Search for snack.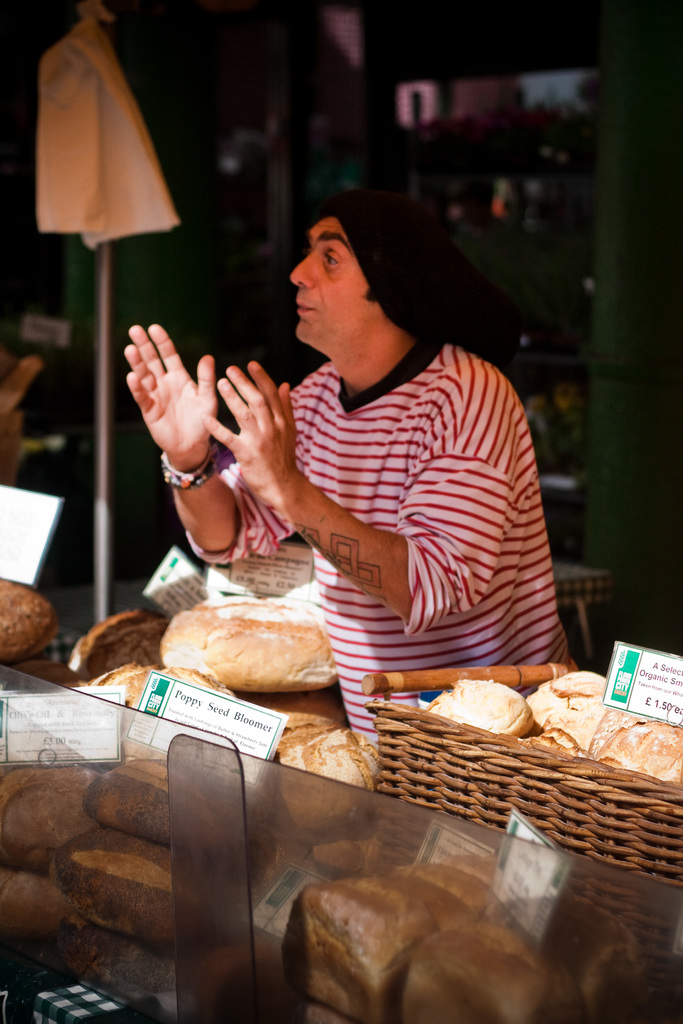
Found at Rect(530, 672, 618, 742).
